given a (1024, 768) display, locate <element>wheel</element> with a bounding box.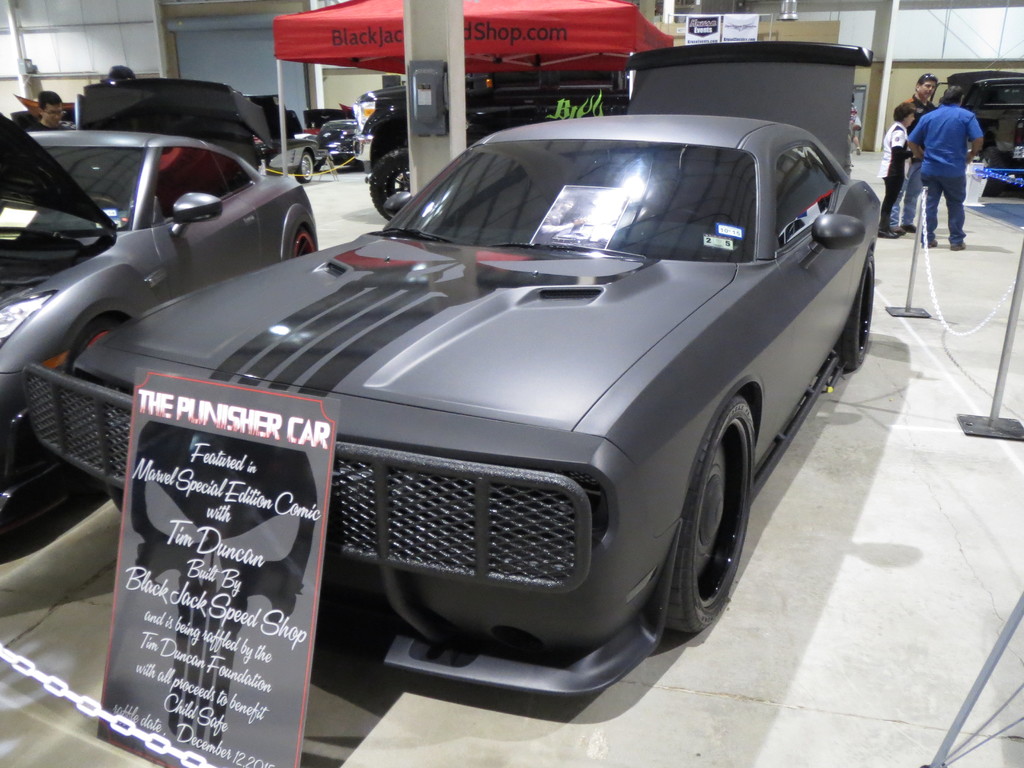
Located: select_region(68, 325, 116, 375).
